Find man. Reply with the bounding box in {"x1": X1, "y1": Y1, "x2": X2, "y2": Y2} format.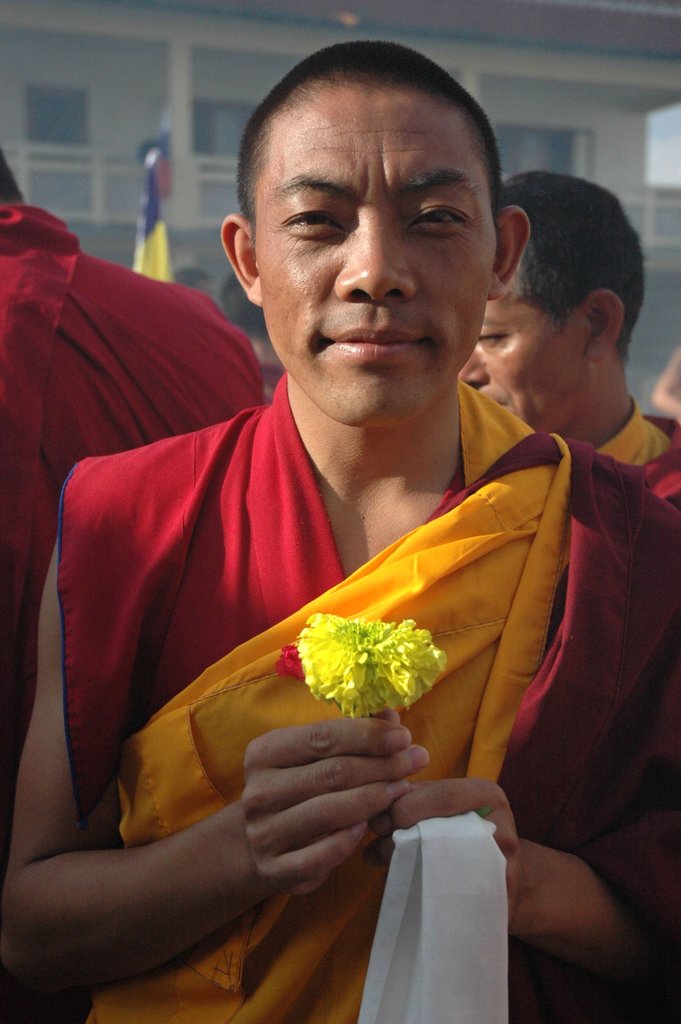
{"x1": 0, "y1": 148, "x2": 261, "y2": 1023}.
